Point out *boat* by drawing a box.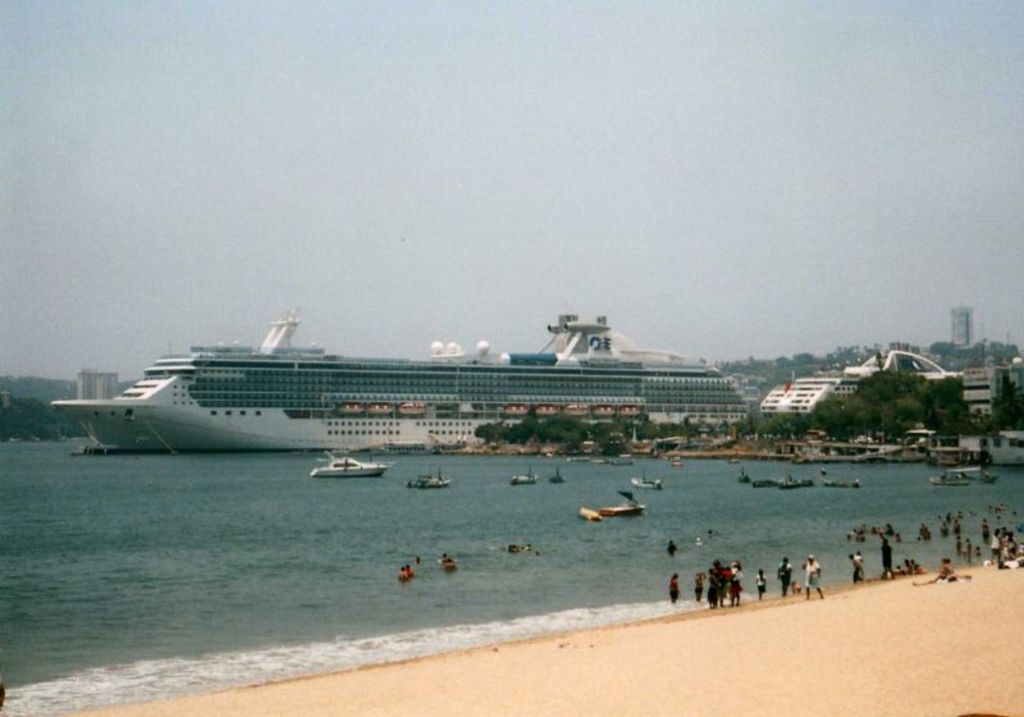
<box>408,470,460,490</box>.
